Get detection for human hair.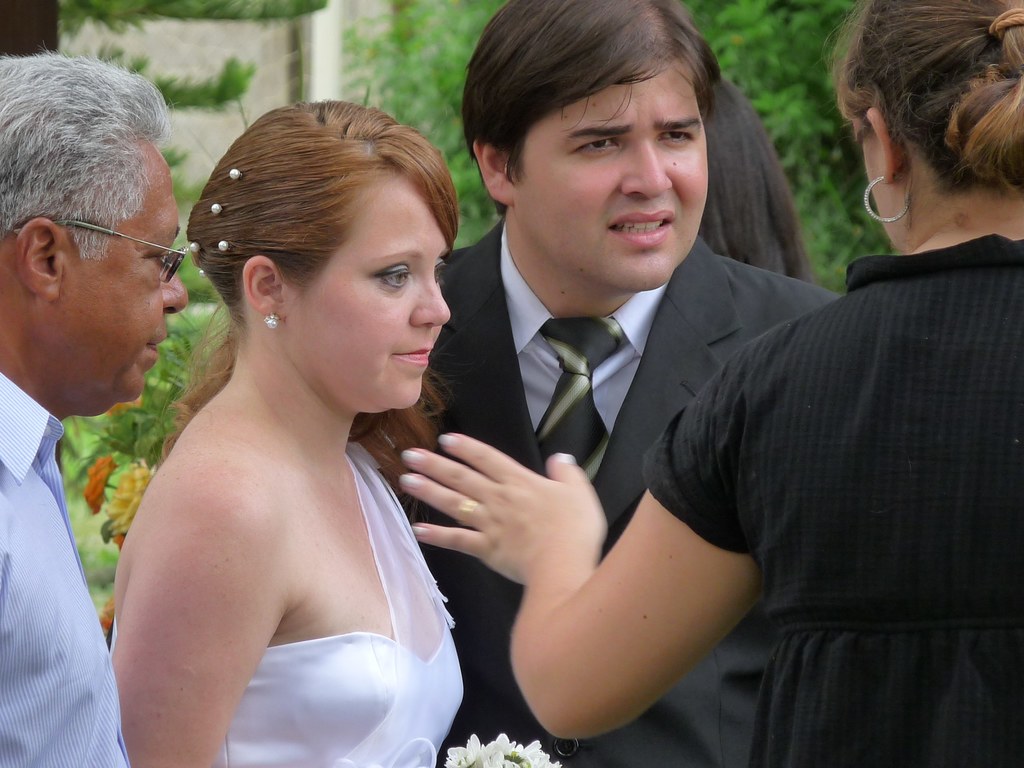
Detection: <box>166,102,465,463</box>.
